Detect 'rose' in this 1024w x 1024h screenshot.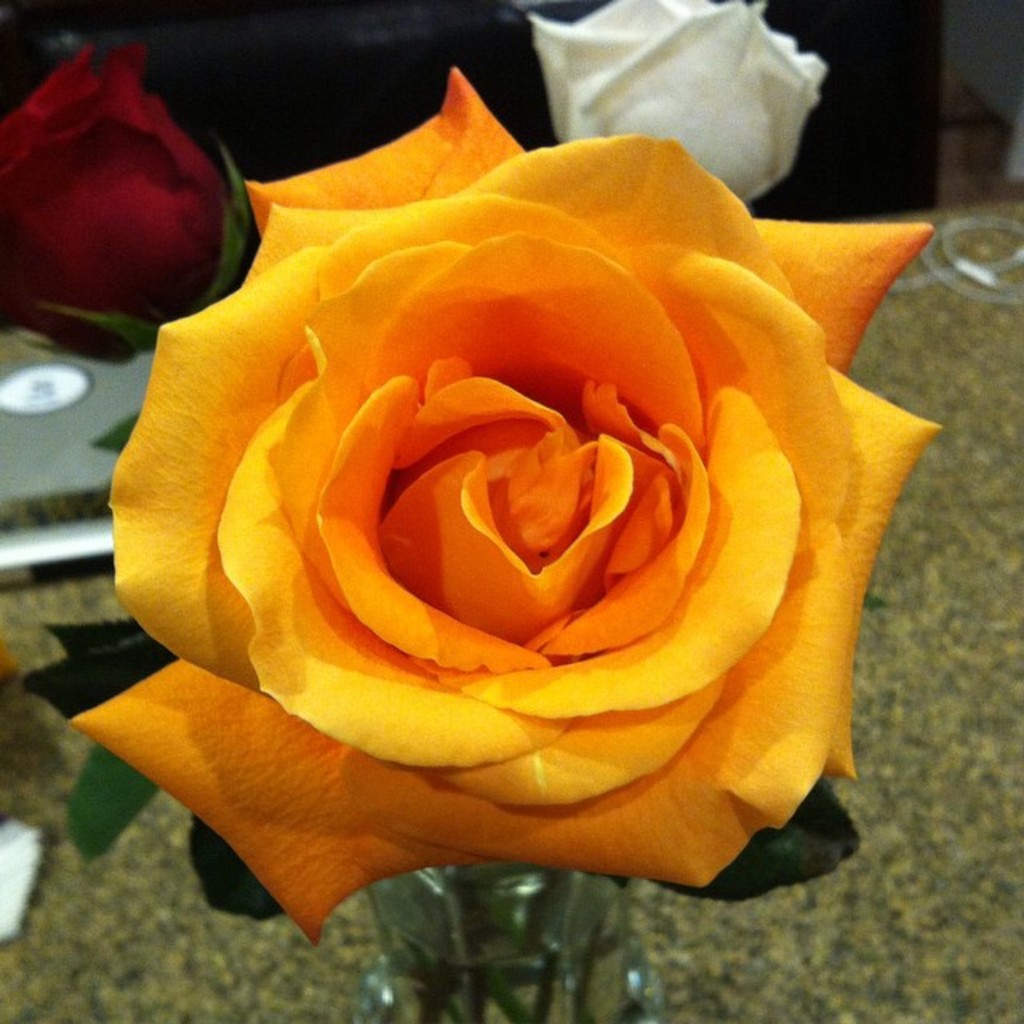
Detection: select_region(525, 0, 821, 203).
